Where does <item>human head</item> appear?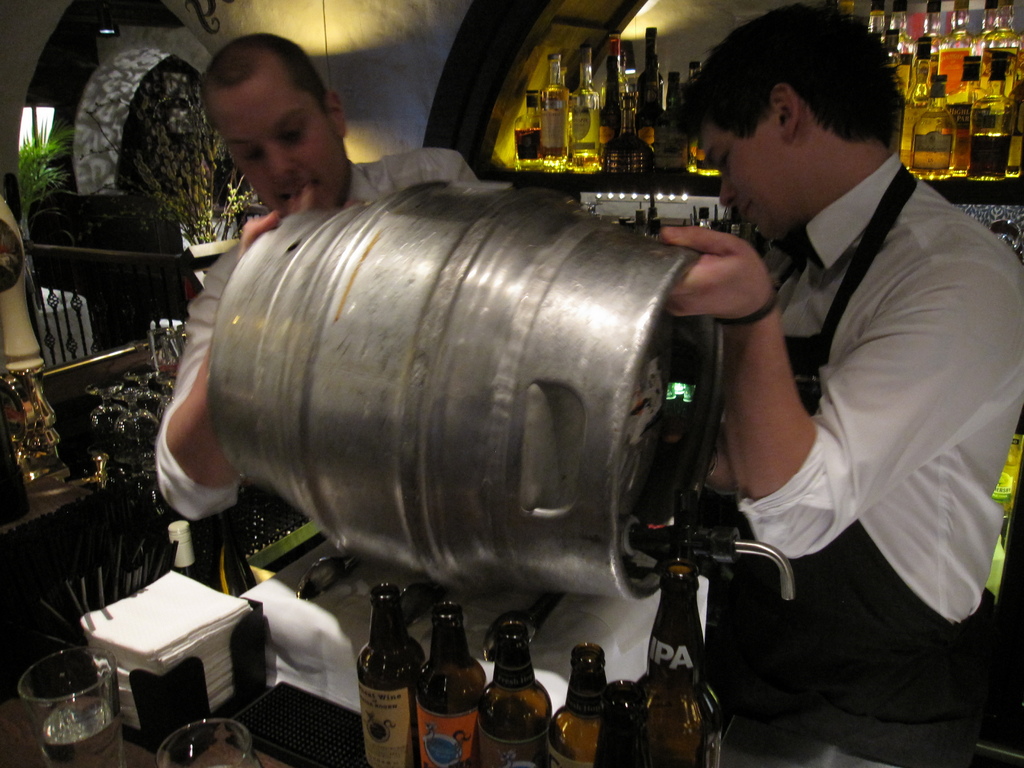
Appears at rect(669, 0, 910, 249).
